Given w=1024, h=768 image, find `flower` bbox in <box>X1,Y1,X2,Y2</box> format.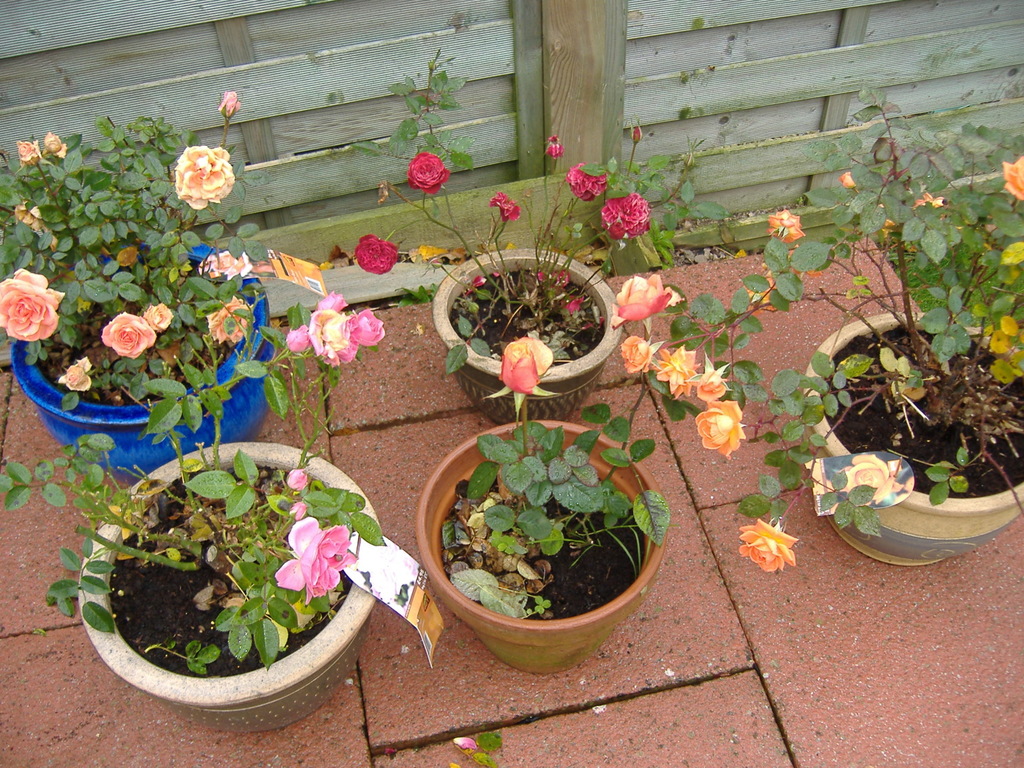
<box>350,311,385,342</box>.
